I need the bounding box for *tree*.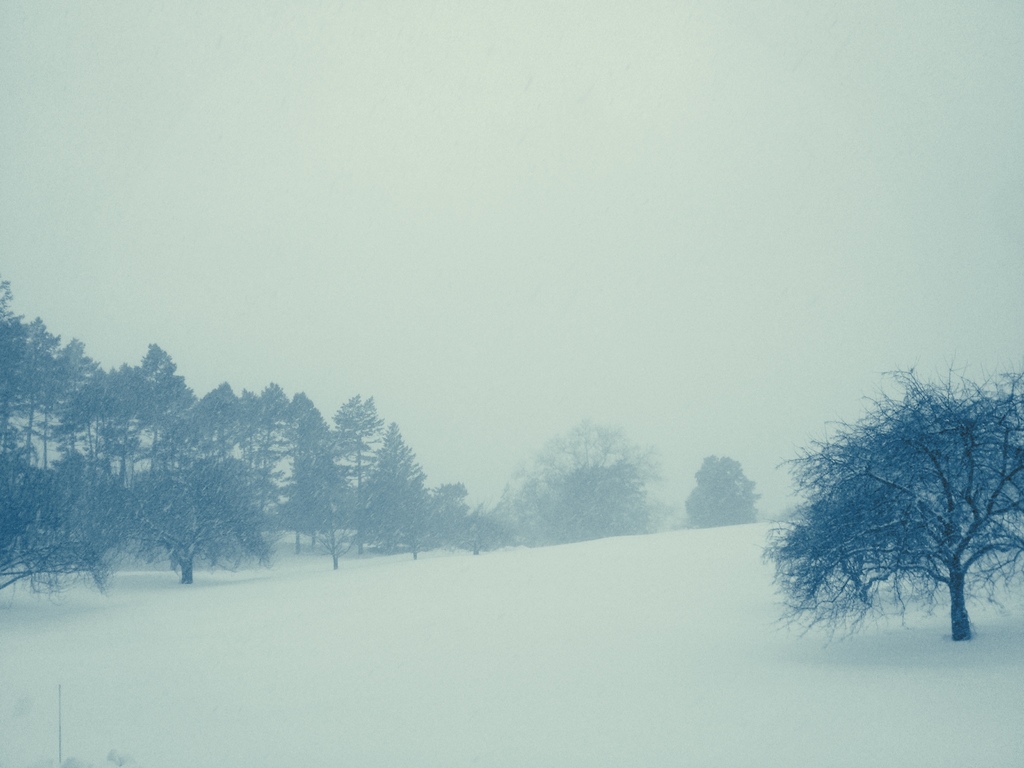
Here it is: <bbox>735, 317, 1018, 666</bbox>.
